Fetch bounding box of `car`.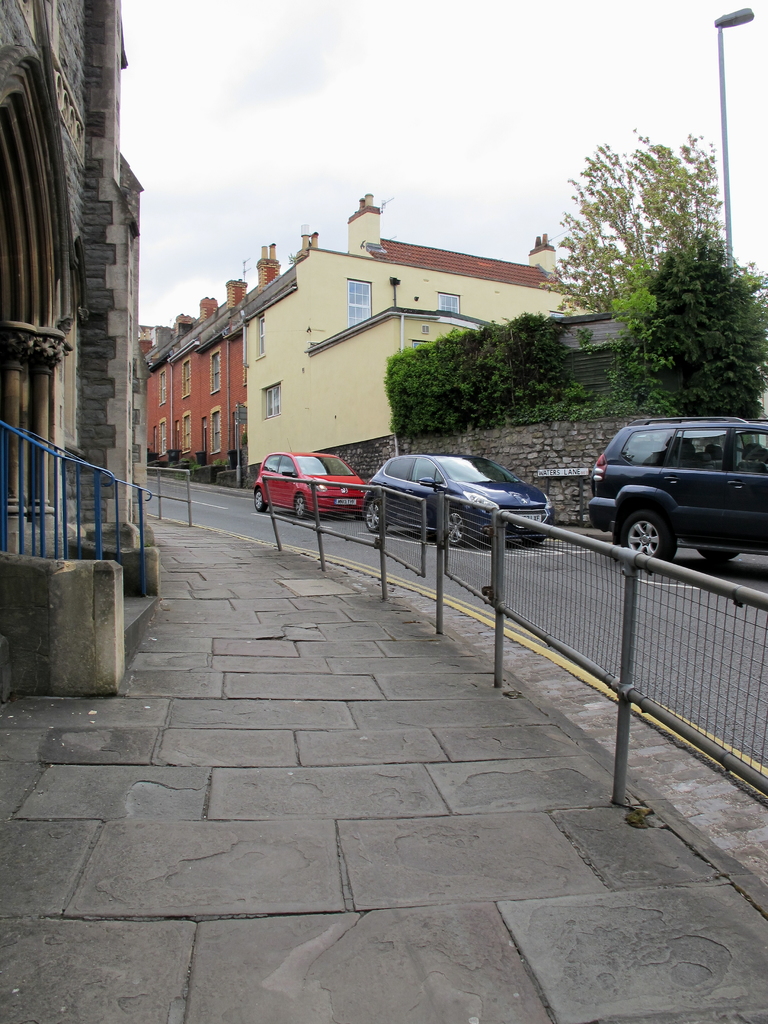
Bbox: Rect(360, 454, 555, 547).
